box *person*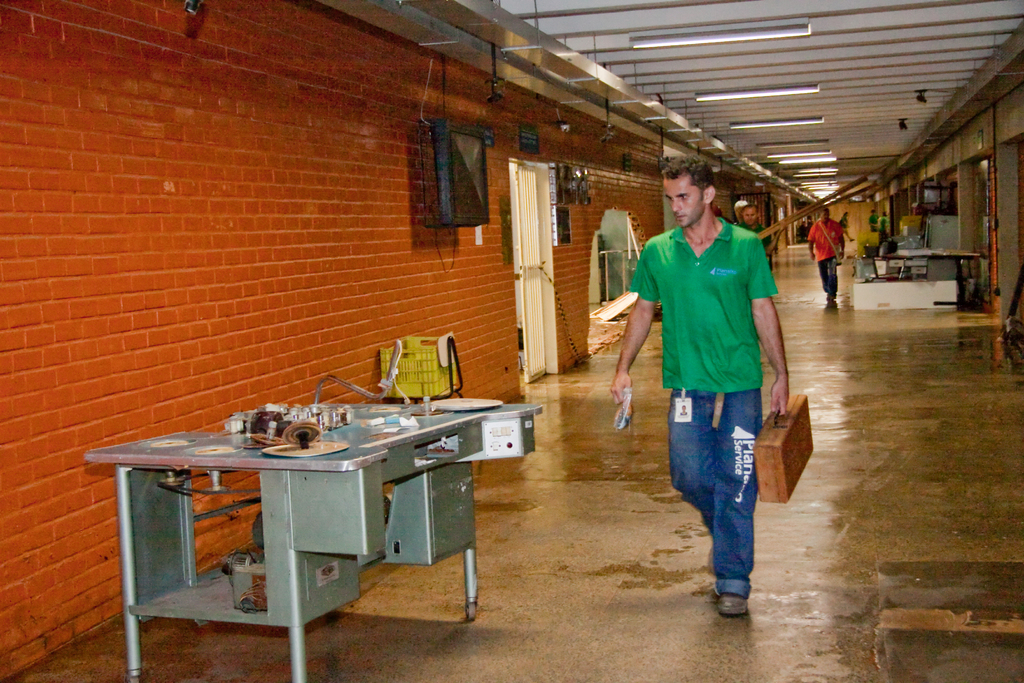
(611,147,792,614)
